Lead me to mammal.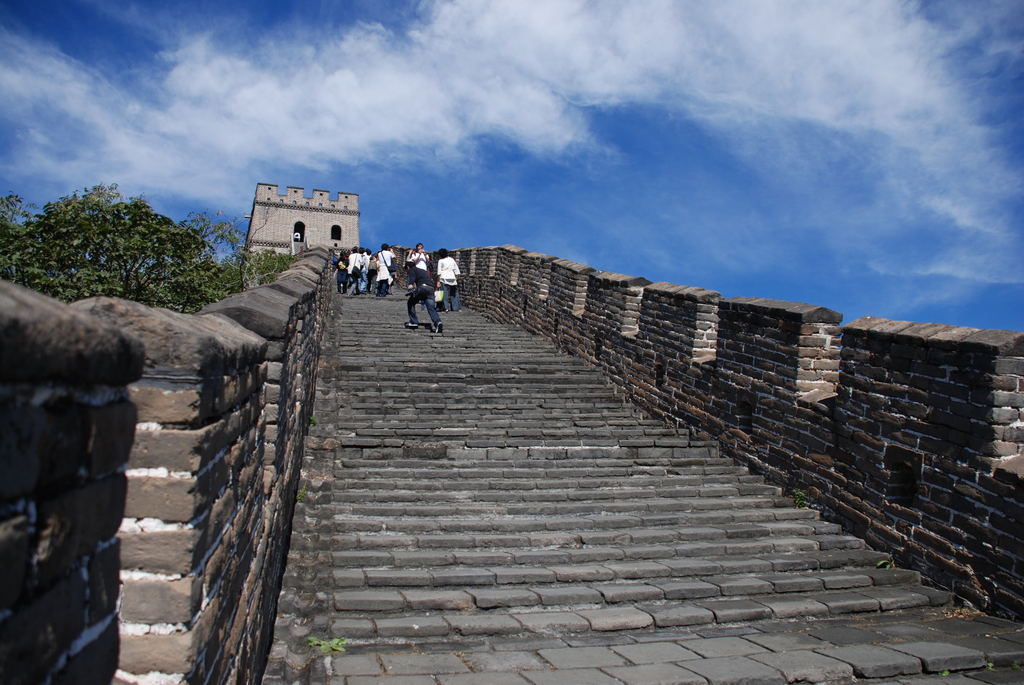
Lead to (x1=438, y1=249, x2=463, y2=309).
